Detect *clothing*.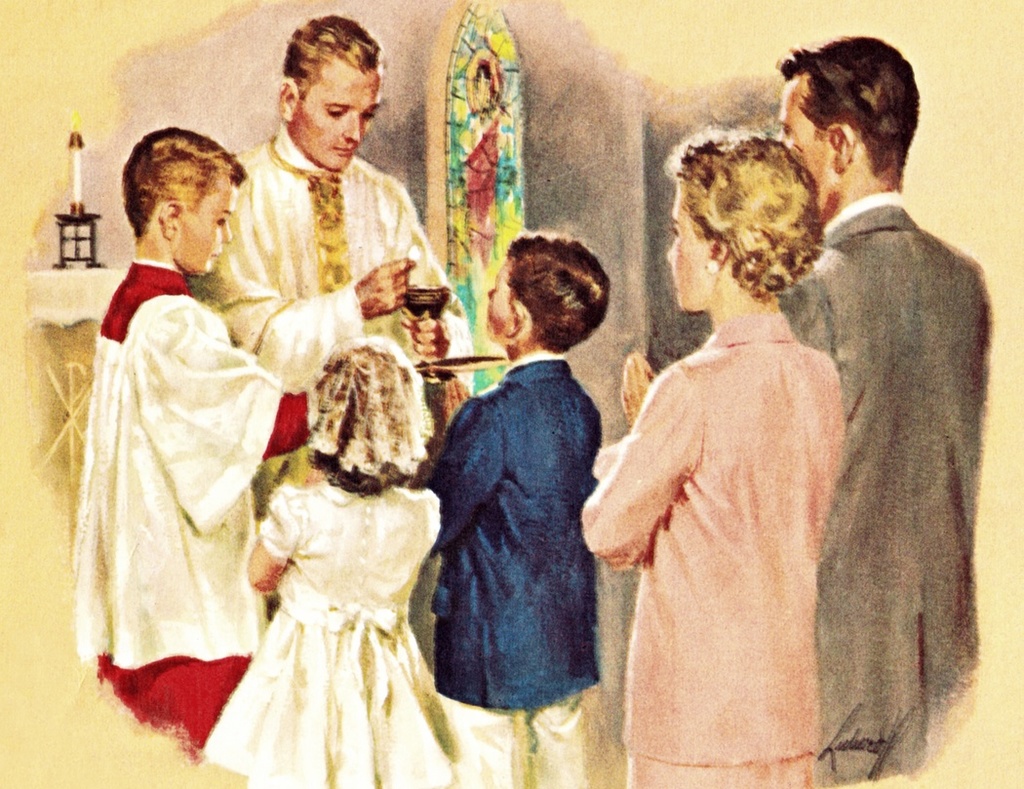
Detected at rect(415, 342, 610, 788).
